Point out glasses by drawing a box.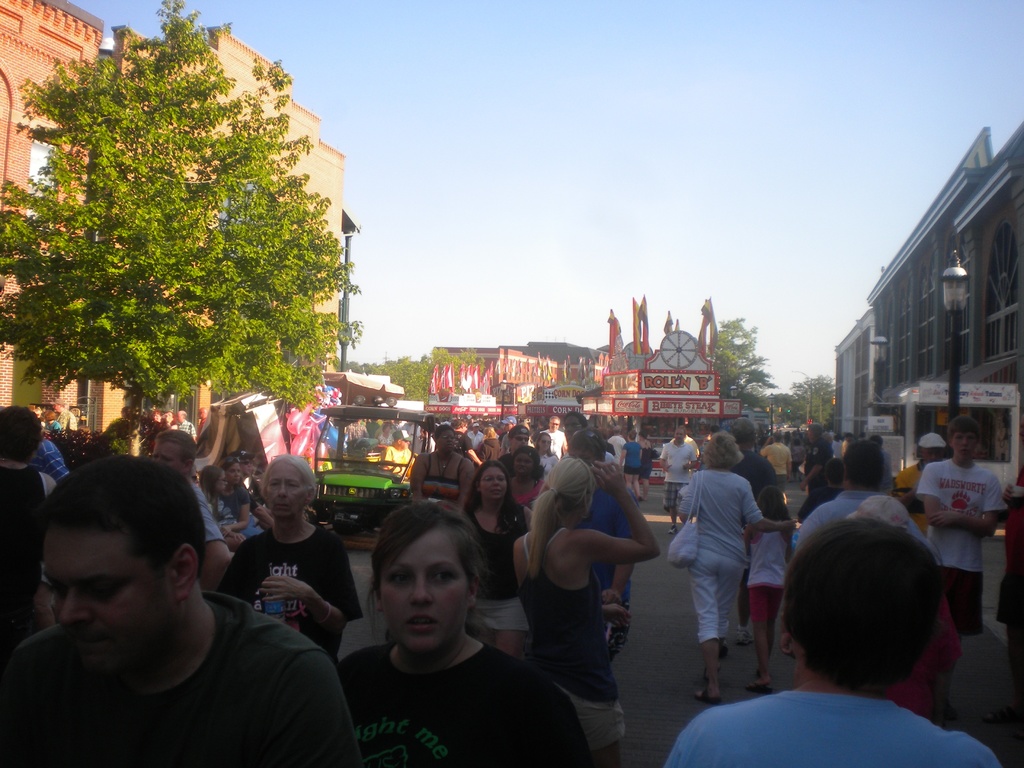
left=215, top=477, right=228, bottom=483.
